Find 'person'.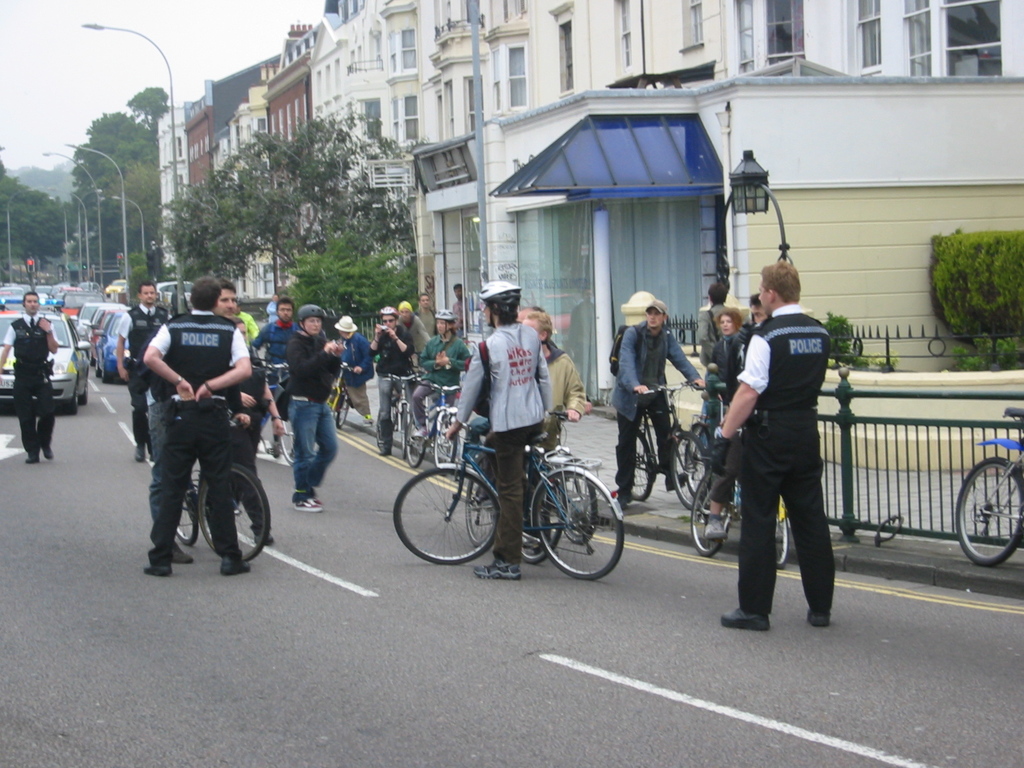
locate(612, 301, 711, 504).
